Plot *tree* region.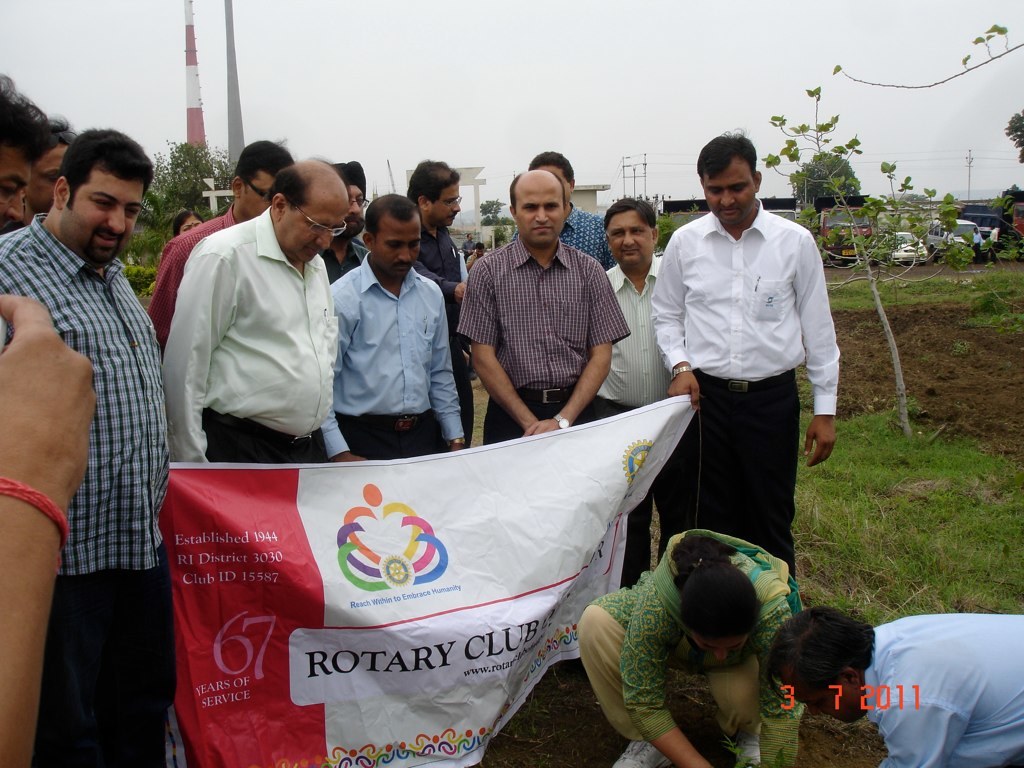
Plotted at [138,140,242,223].
